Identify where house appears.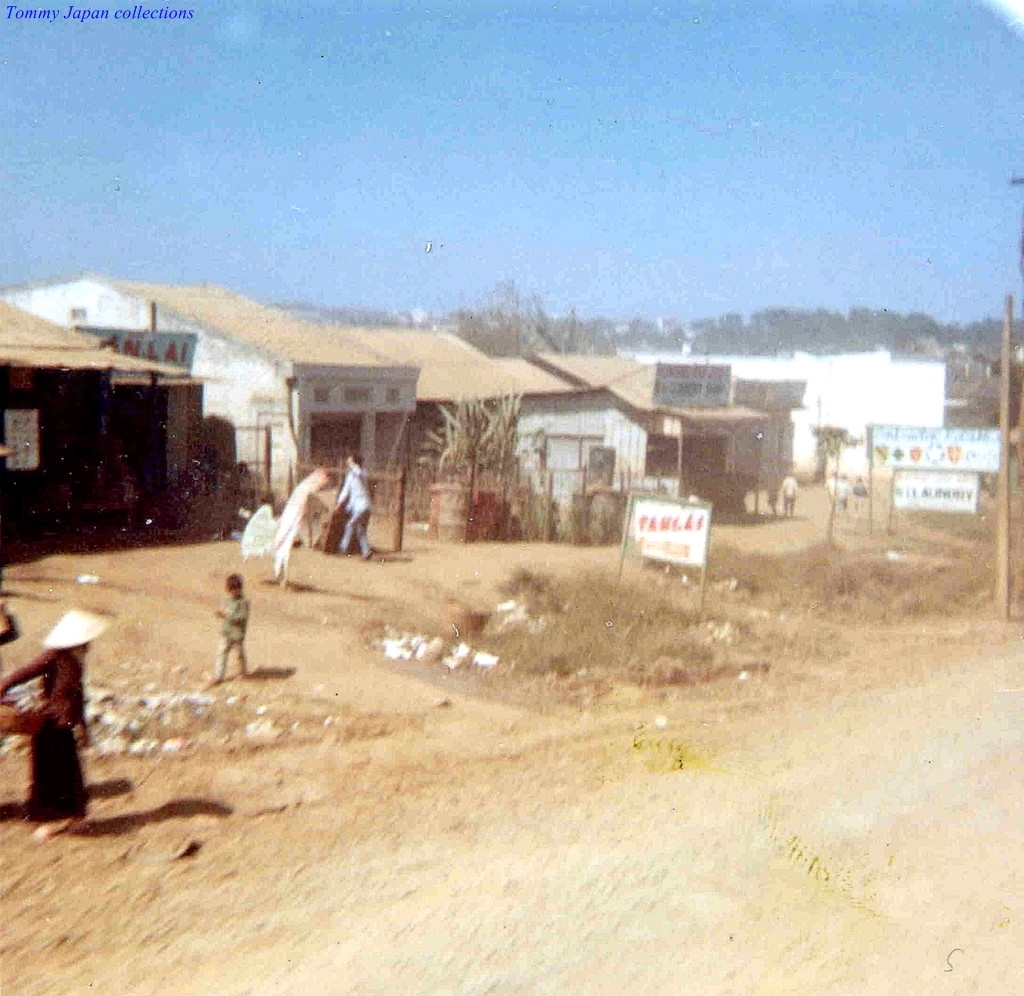
Appears at (left=497, top=355, right=773, bottom=524).
